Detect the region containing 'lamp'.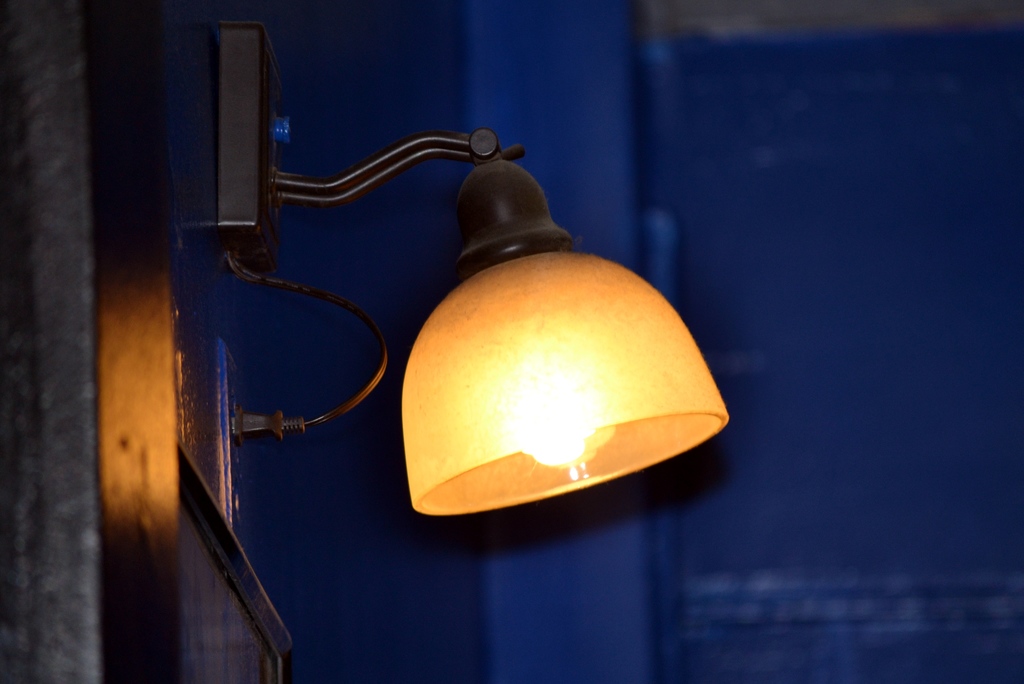
Rect(386, 168, 730, 558).
